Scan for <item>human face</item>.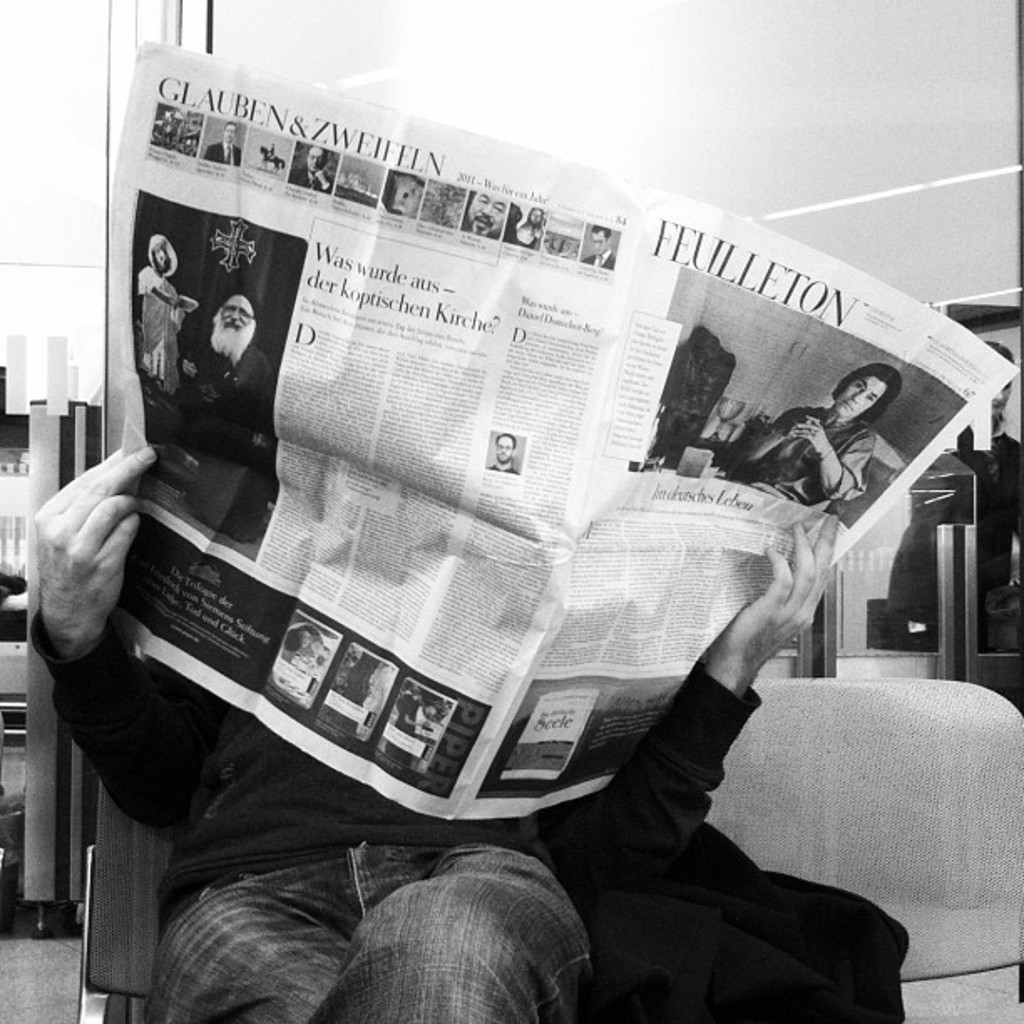
Scan result: detection(306, 149, 323, 172).
